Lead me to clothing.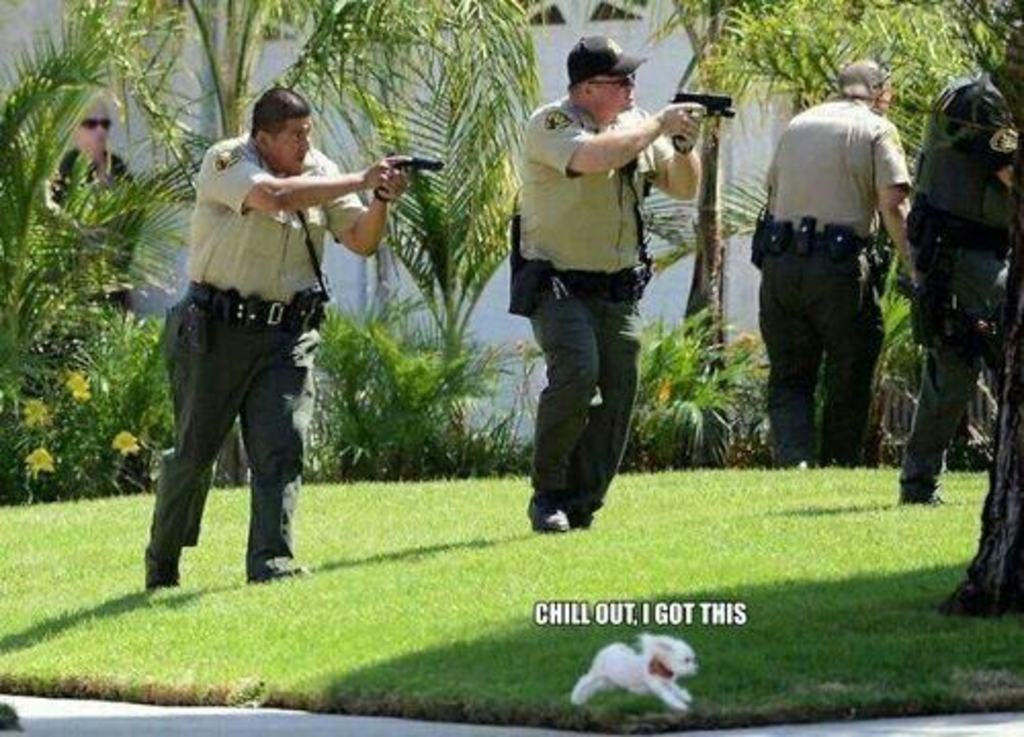
Lead to box(494, 98, 696, 512).
